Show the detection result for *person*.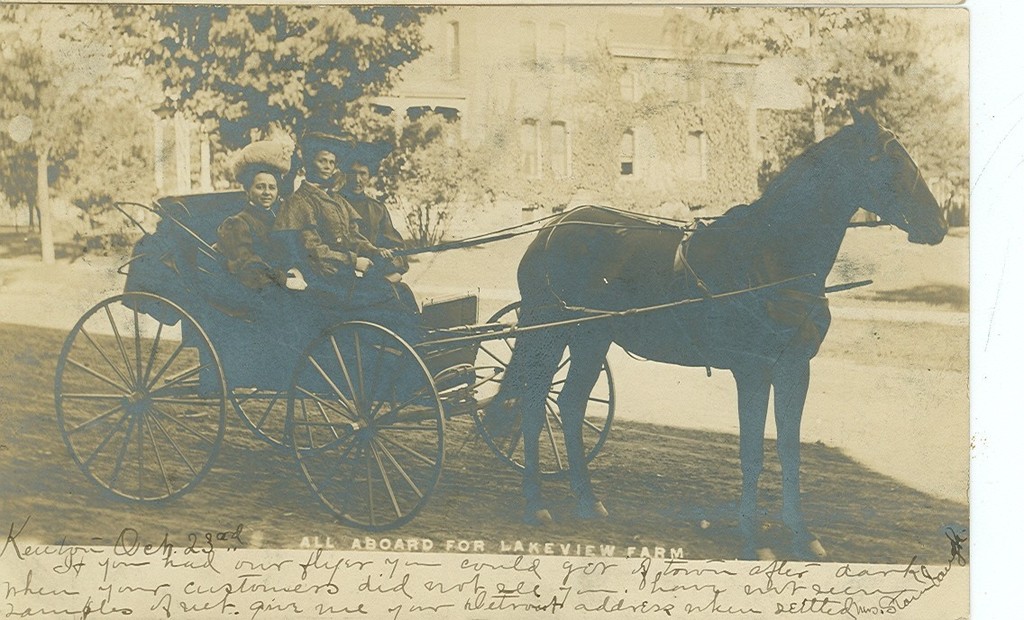
bbox=[214, 155, 335, 298].
